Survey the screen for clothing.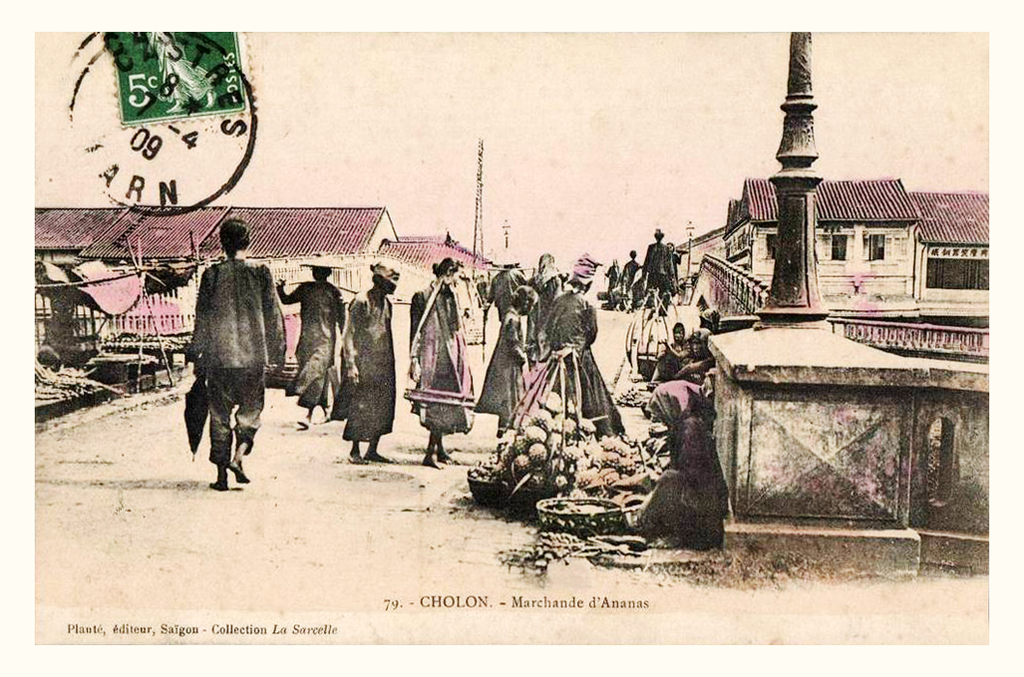
Survey found: pyautogui.locateOnScreen(185, 257, 287, 468).
